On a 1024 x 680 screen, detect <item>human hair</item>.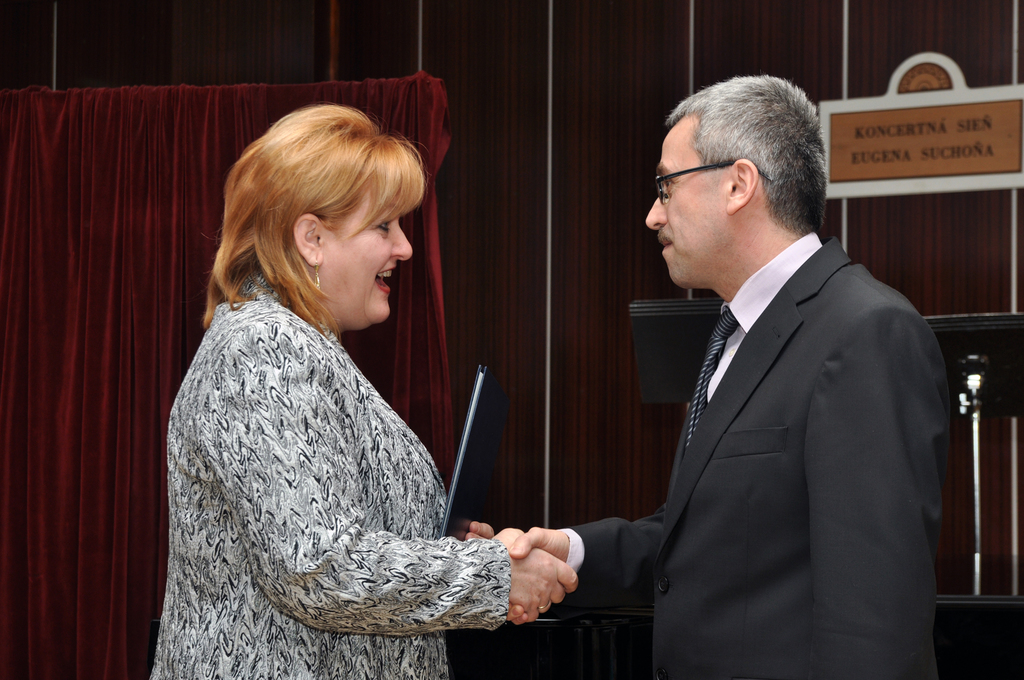
l=223, t=83, r=431, b=342.
